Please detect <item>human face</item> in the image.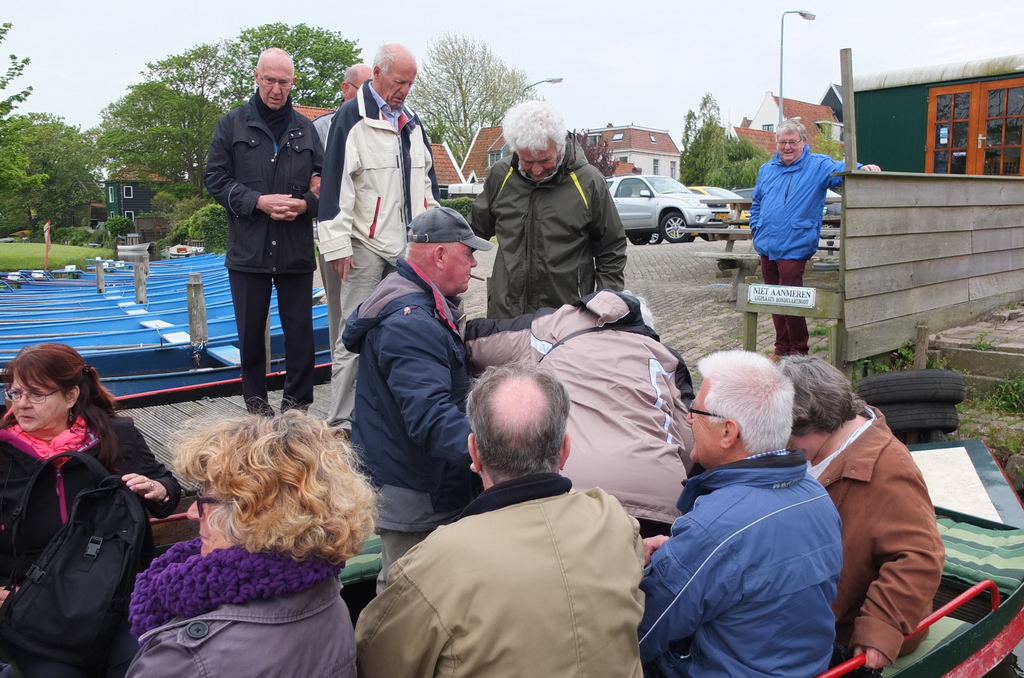
777, 133, 804, 166.
